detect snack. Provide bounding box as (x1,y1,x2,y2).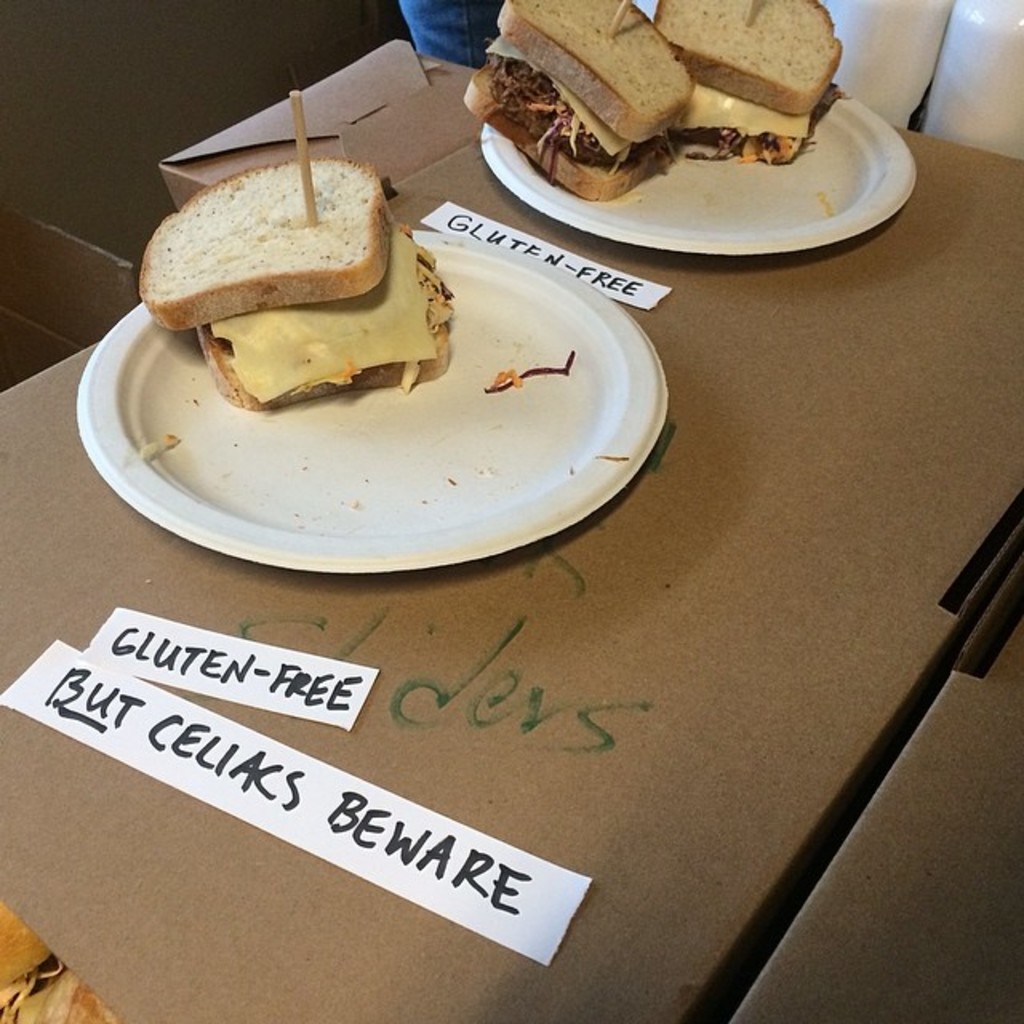
(646,0,854,163).
